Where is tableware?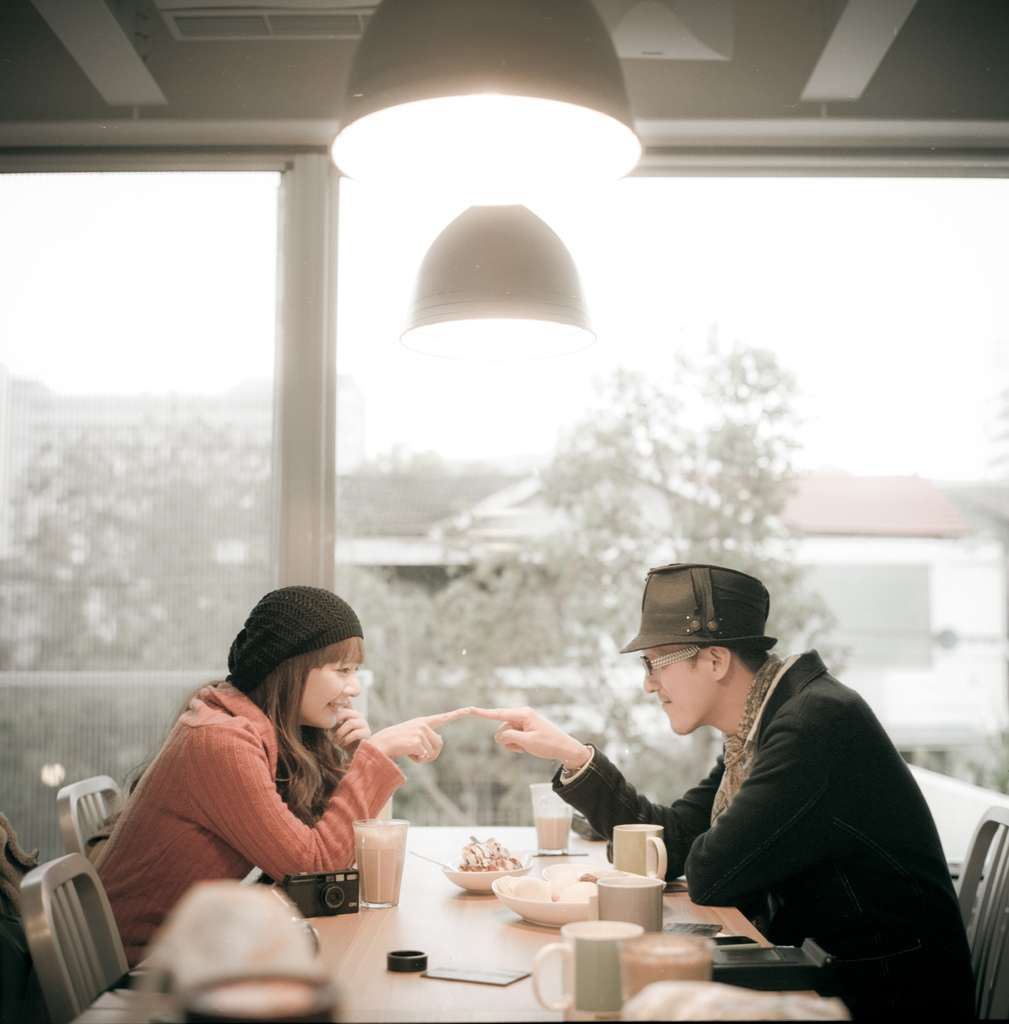
<bbox>534, 853, 672, 900</bbox>.
